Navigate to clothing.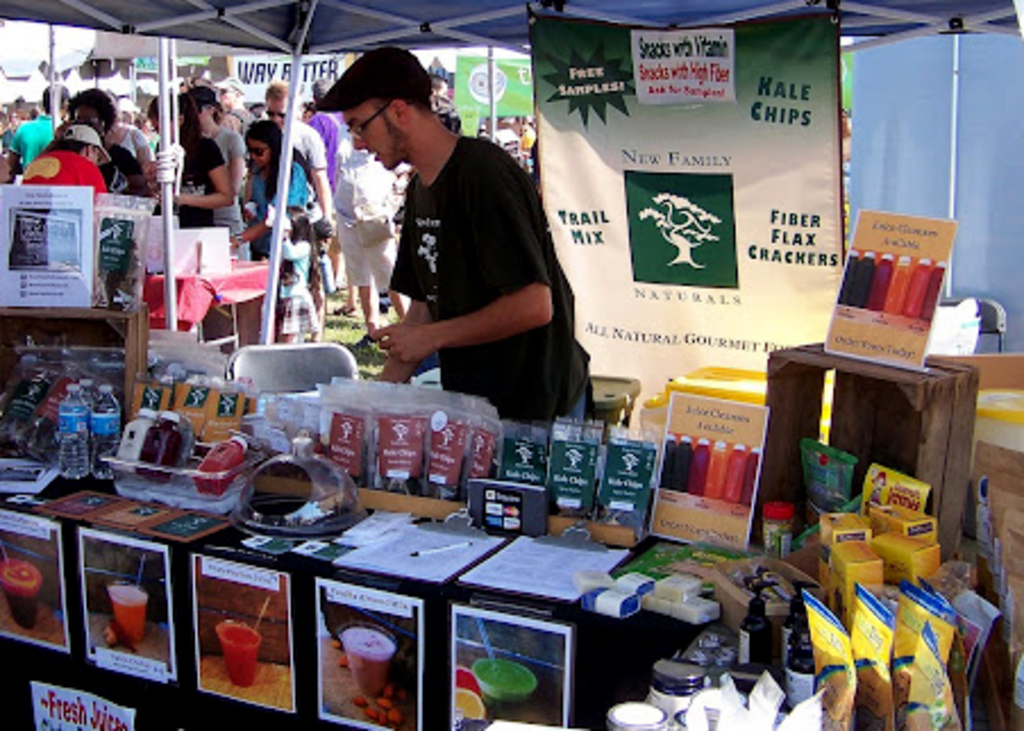
Navigation target: rect(302, 111, 338, 191).
